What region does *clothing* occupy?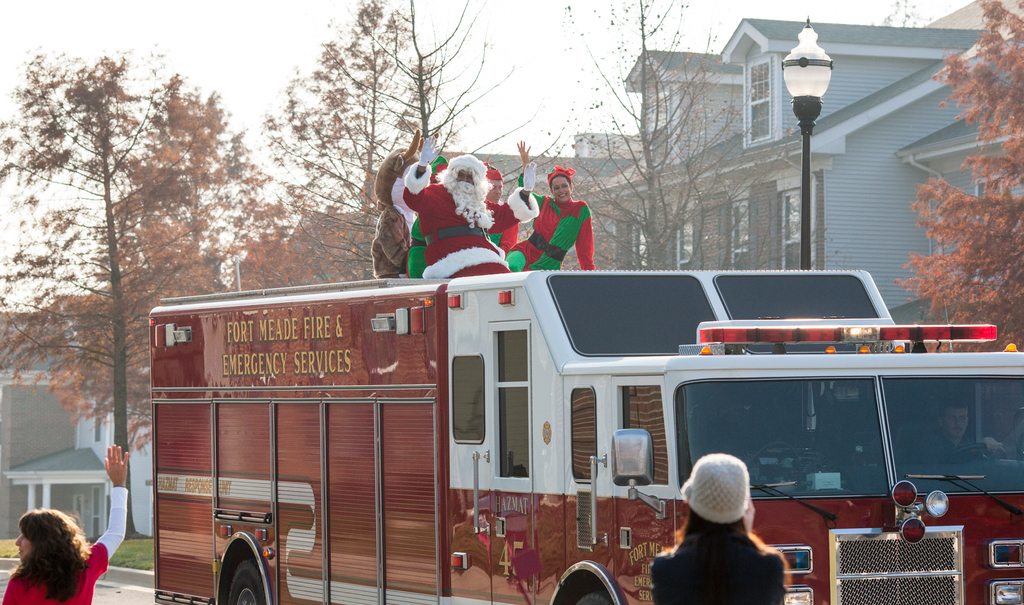
{"left": 0, "top": 474, "right": 128, "bottom": 600}.
